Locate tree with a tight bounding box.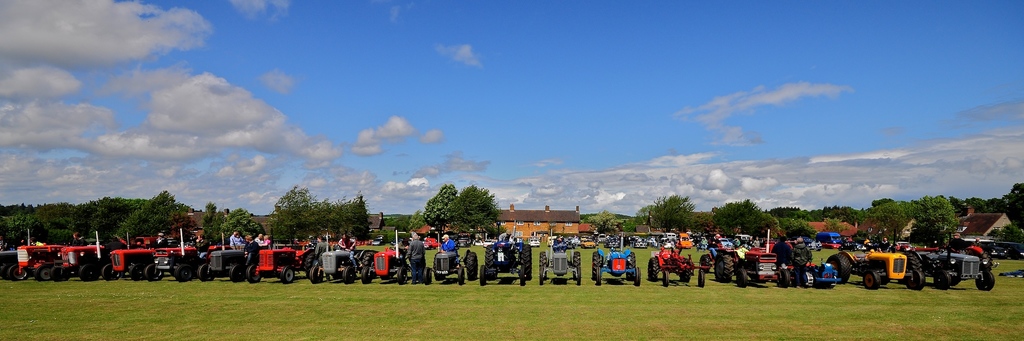
219,207,269,240.
